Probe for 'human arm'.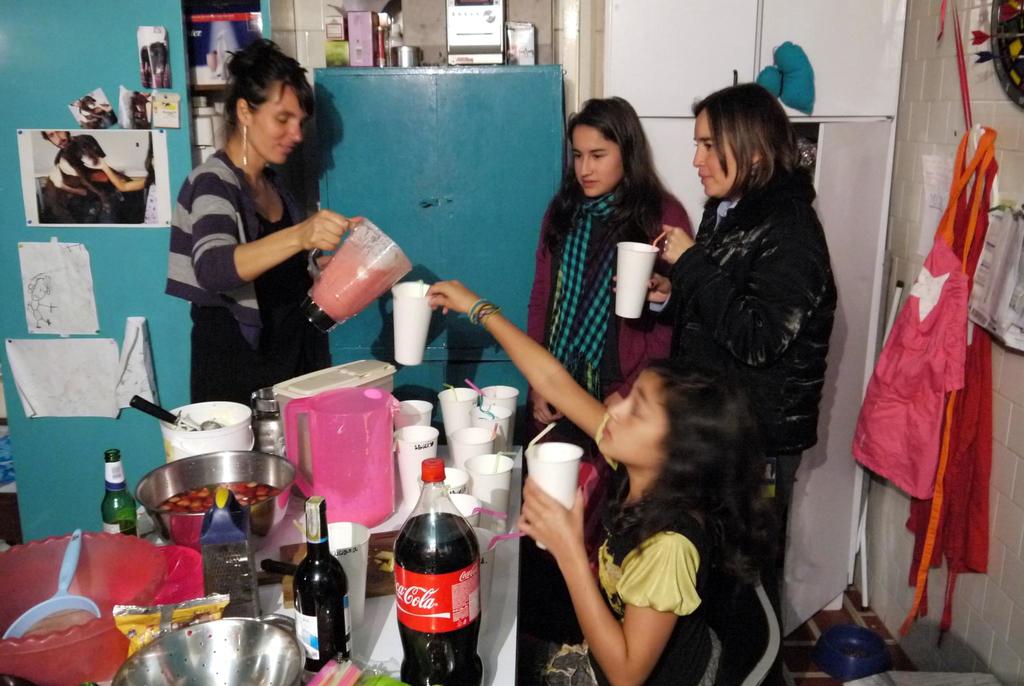
Probe result: (657,221,829,380).
